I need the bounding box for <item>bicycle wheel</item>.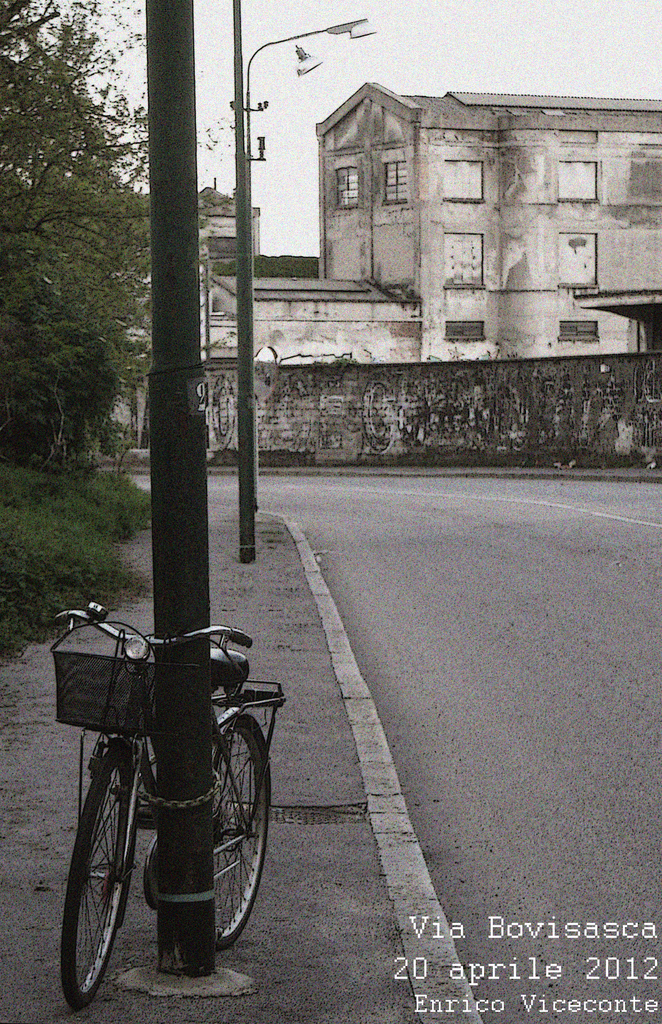
Here it is: pyautogui.locateOnScreen(56, 772, 133, 1004).
